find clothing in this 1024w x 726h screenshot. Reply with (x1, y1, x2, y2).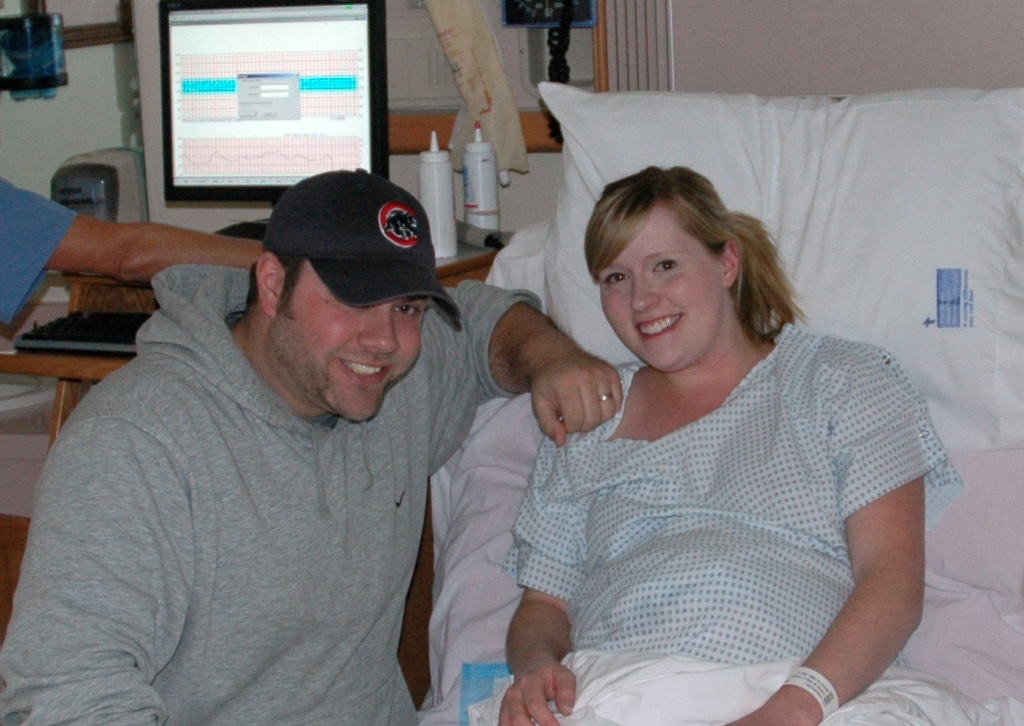
(0, 267, 529, 725).
